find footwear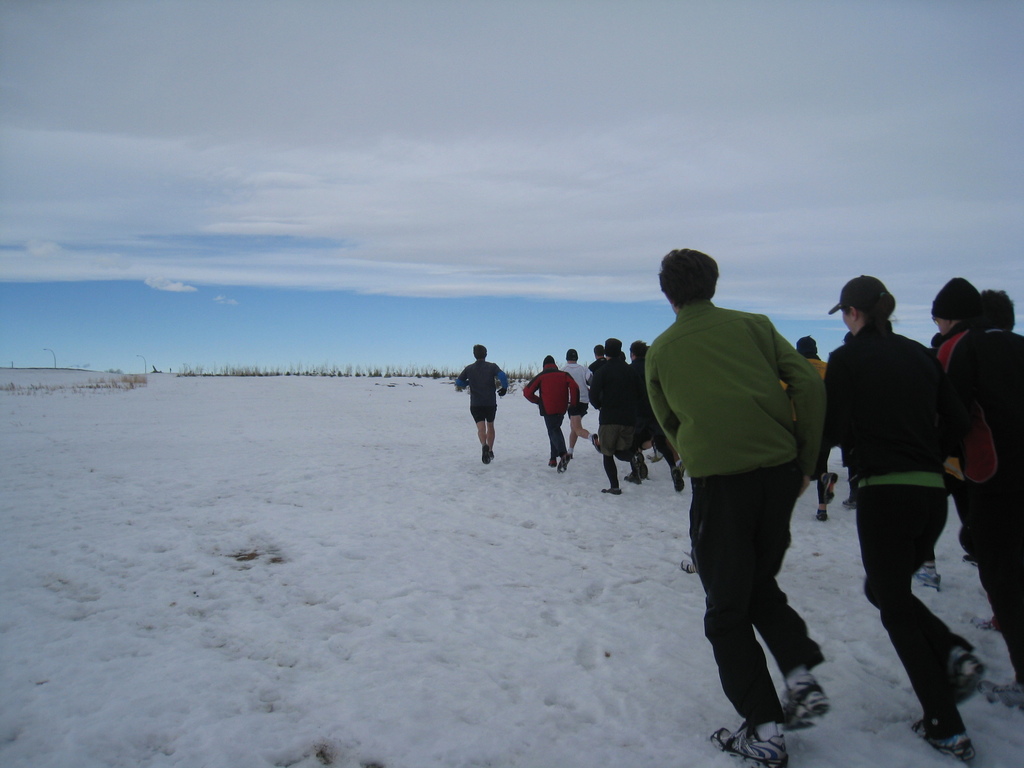
bbox(549, 461, 553, 463)
